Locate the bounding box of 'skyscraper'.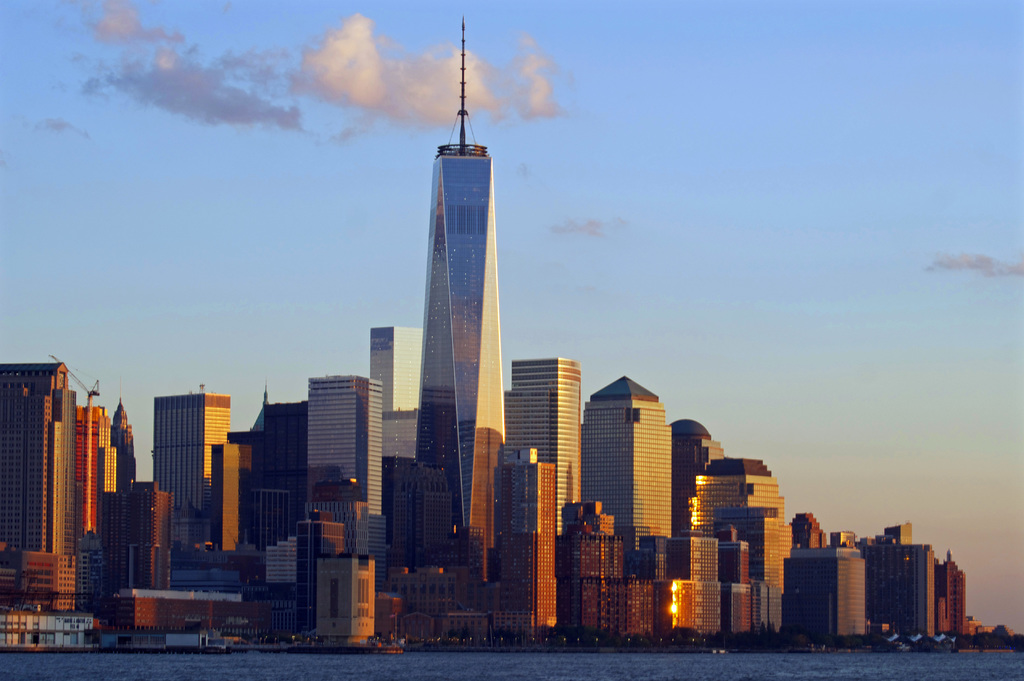
Bounding box: bbox(589, 372, 669, 557).
